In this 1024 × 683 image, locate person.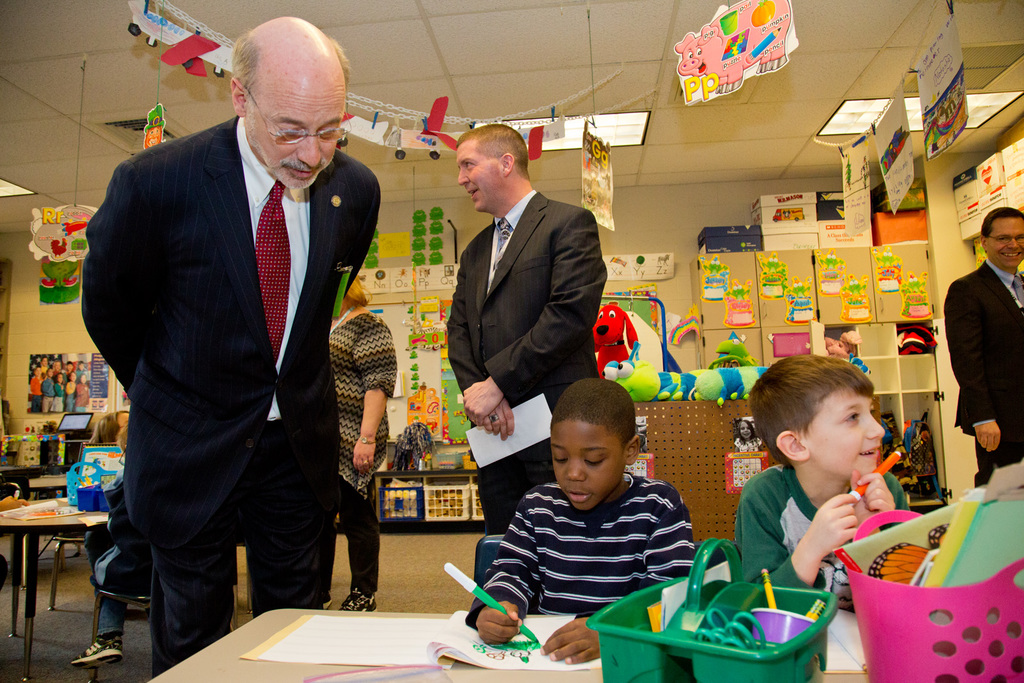
Bounding box: region(324, 275, 397, 607).
